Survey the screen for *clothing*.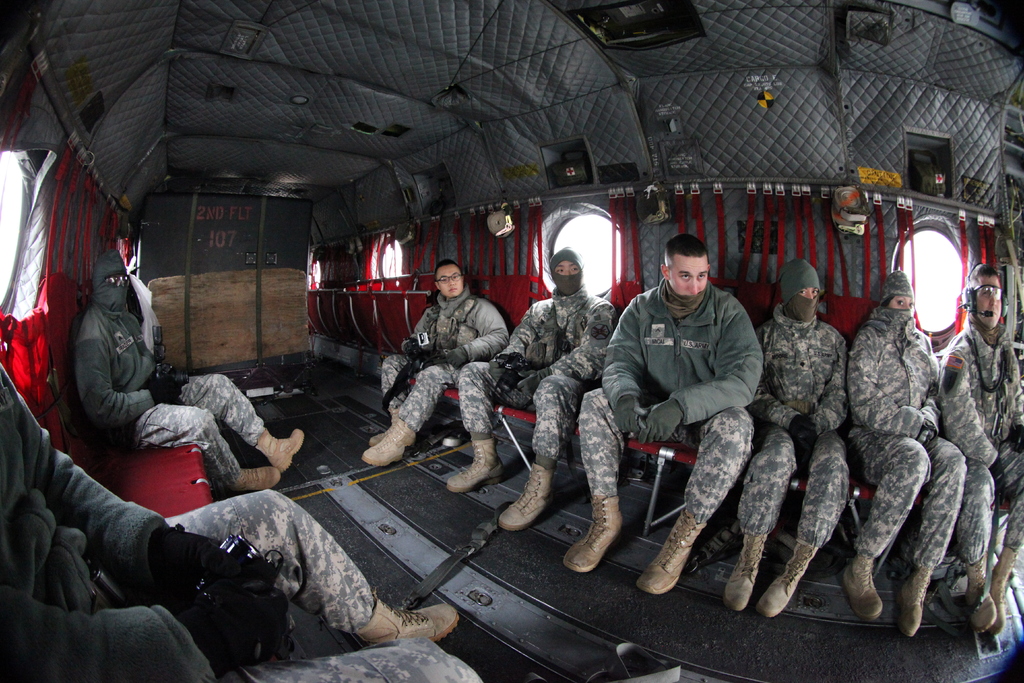
Survey found: box(0, 366, 485, 682).
